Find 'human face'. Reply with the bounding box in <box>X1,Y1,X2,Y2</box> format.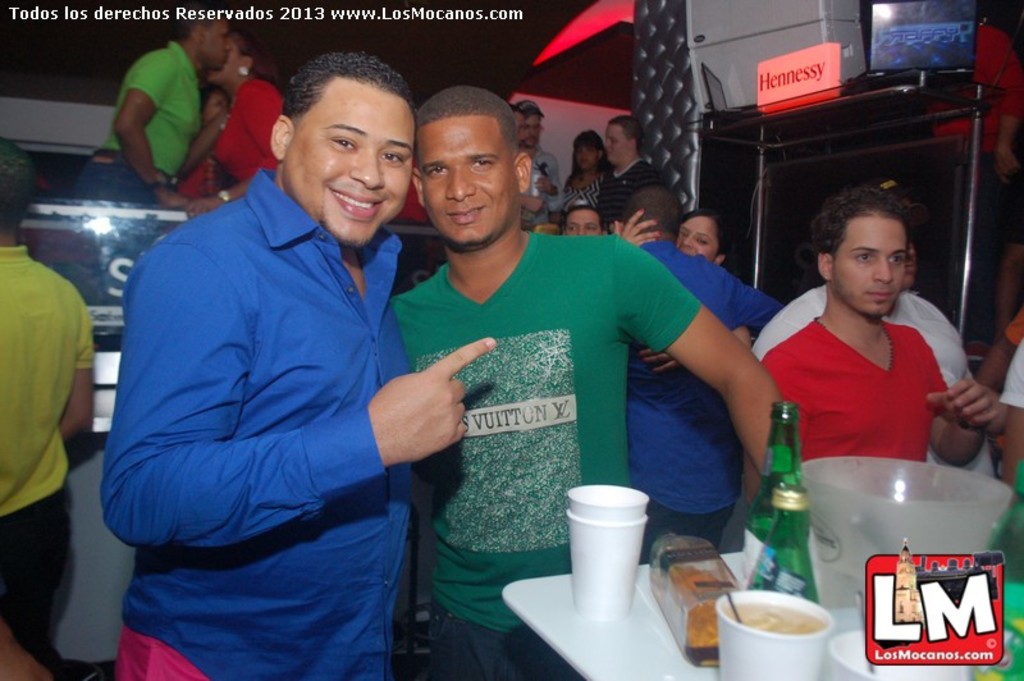
<box>206,96,229,128</box>.
